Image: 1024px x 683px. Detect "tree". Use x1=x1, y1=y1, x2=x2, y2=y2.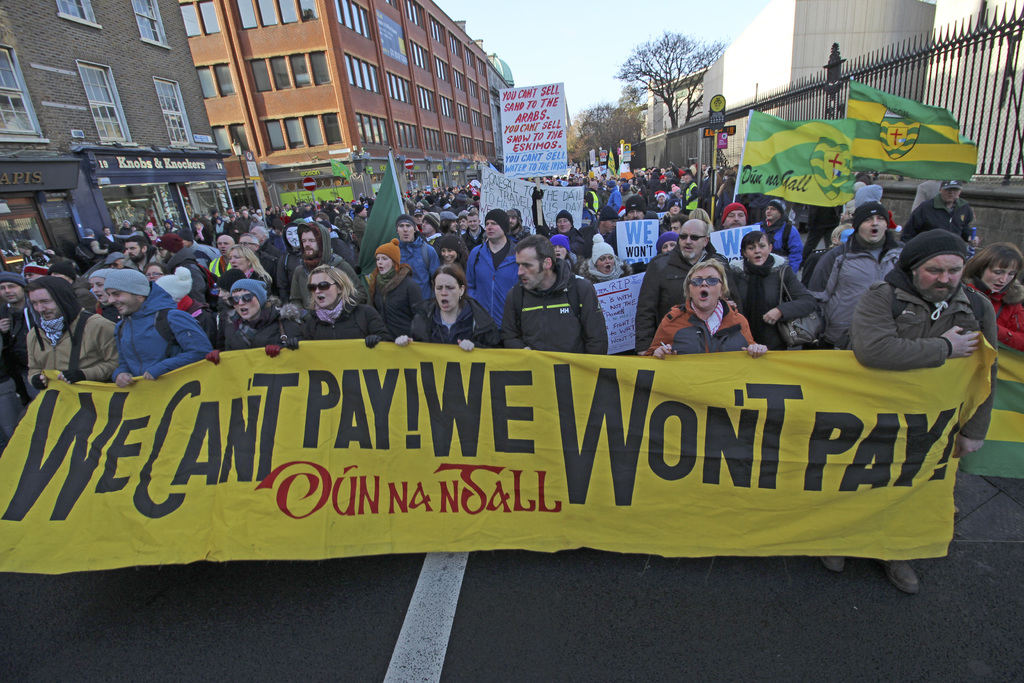
x1=624, y1=22, x2=719, y2=126.
